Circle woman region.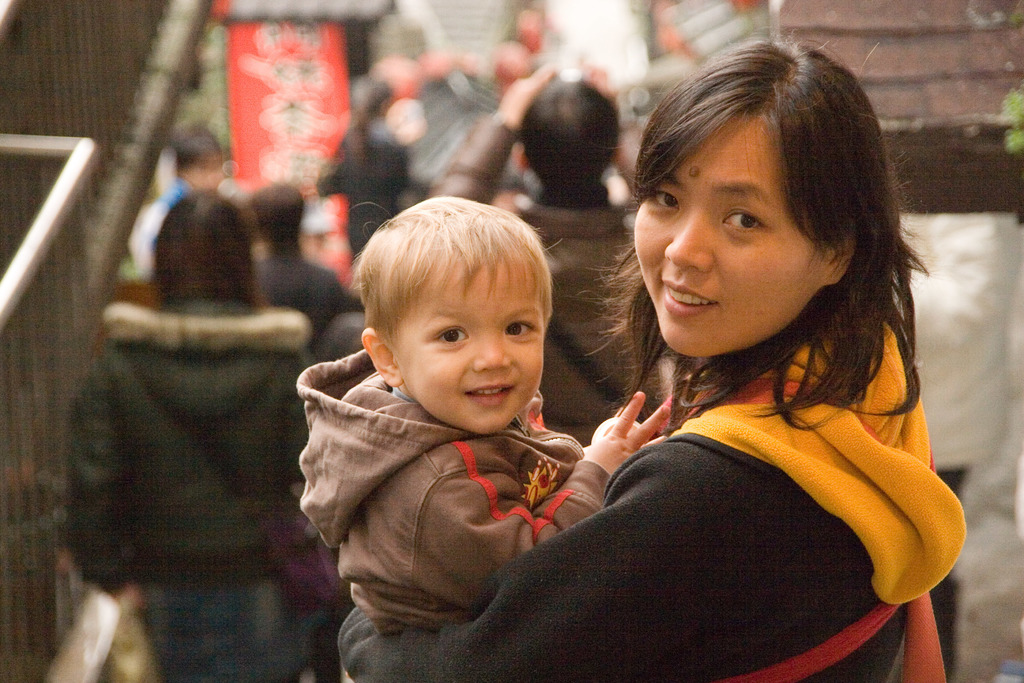
Region: rect(68, 186, 332, 682).
